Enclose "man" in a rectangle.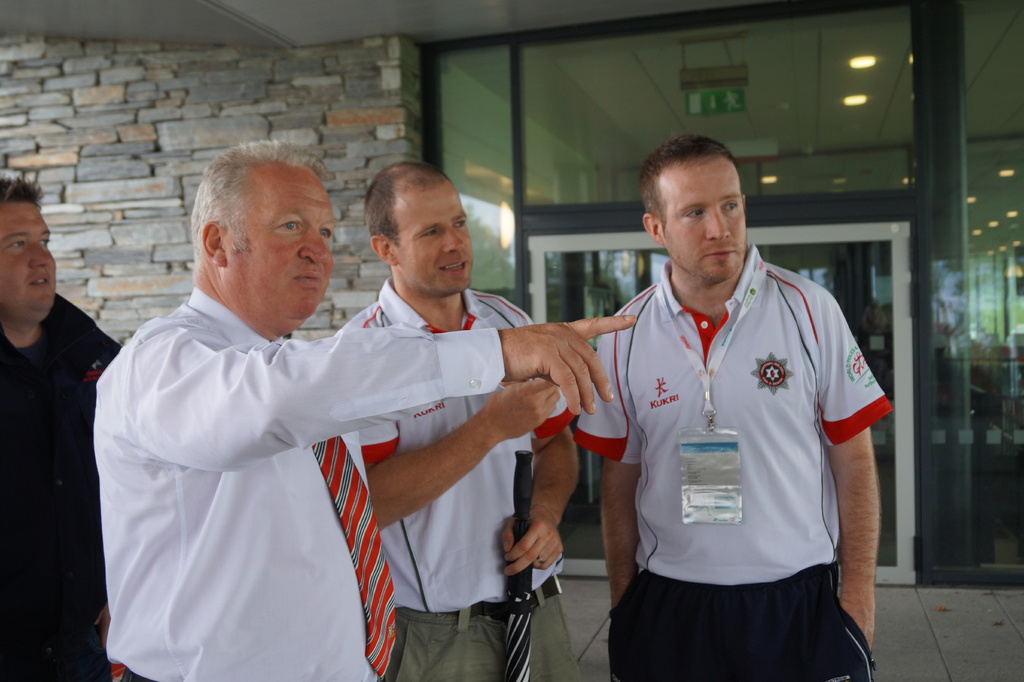
(left=570, top=133, right=892, bottom=681).
